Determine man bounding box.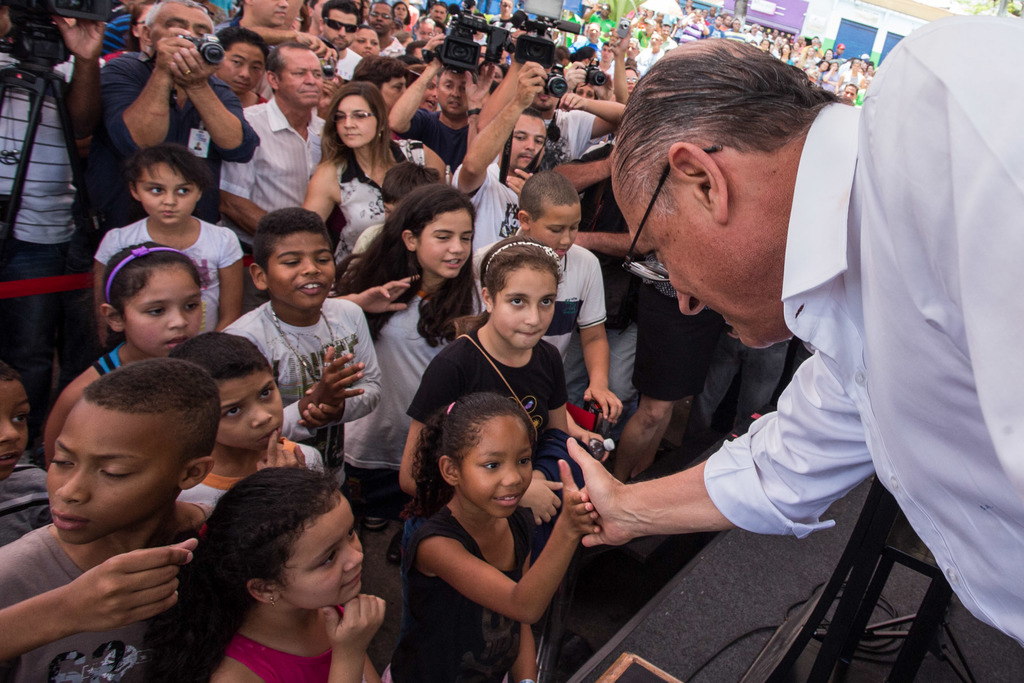
Determined: select_region(545, 24, 979, 668).
